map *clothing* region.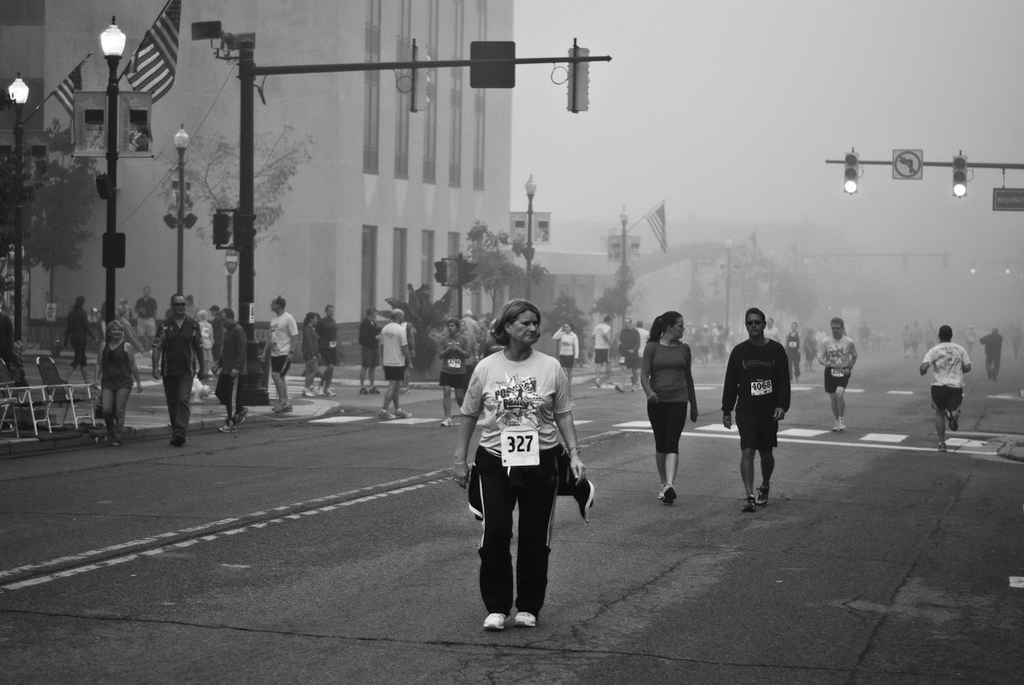
Mapped to rect(590, 325, 614, 365).
